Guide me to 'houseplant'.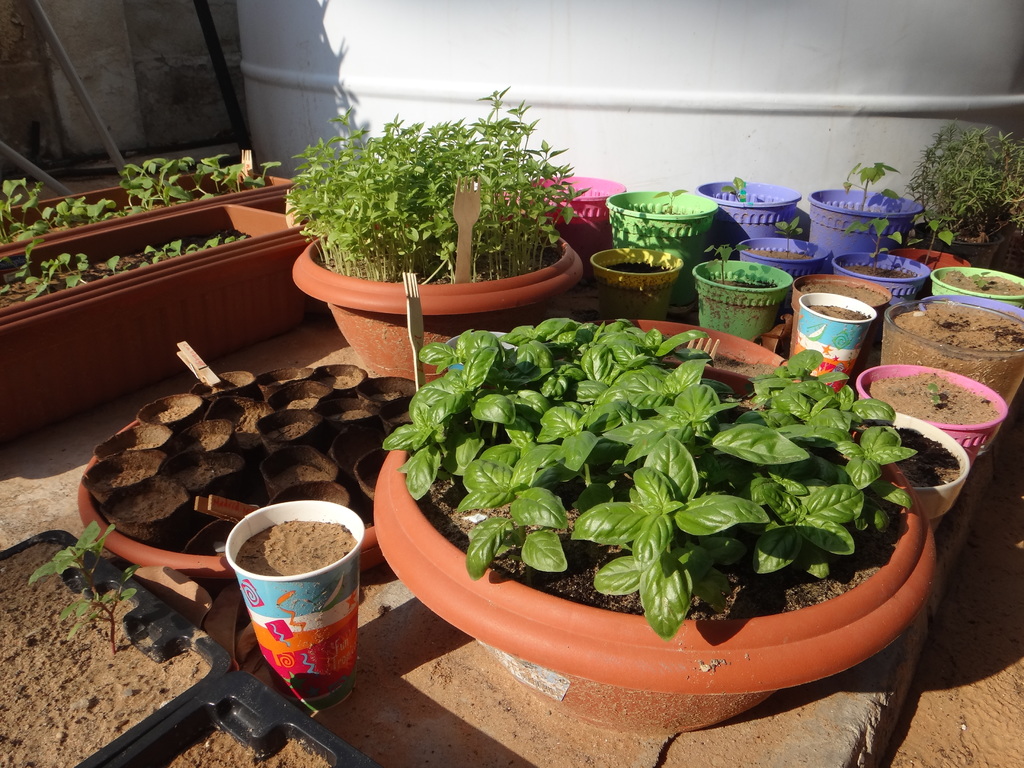
Guidance: {"left": 695, "top": 262, "right": 794, "bottom": 333}.
